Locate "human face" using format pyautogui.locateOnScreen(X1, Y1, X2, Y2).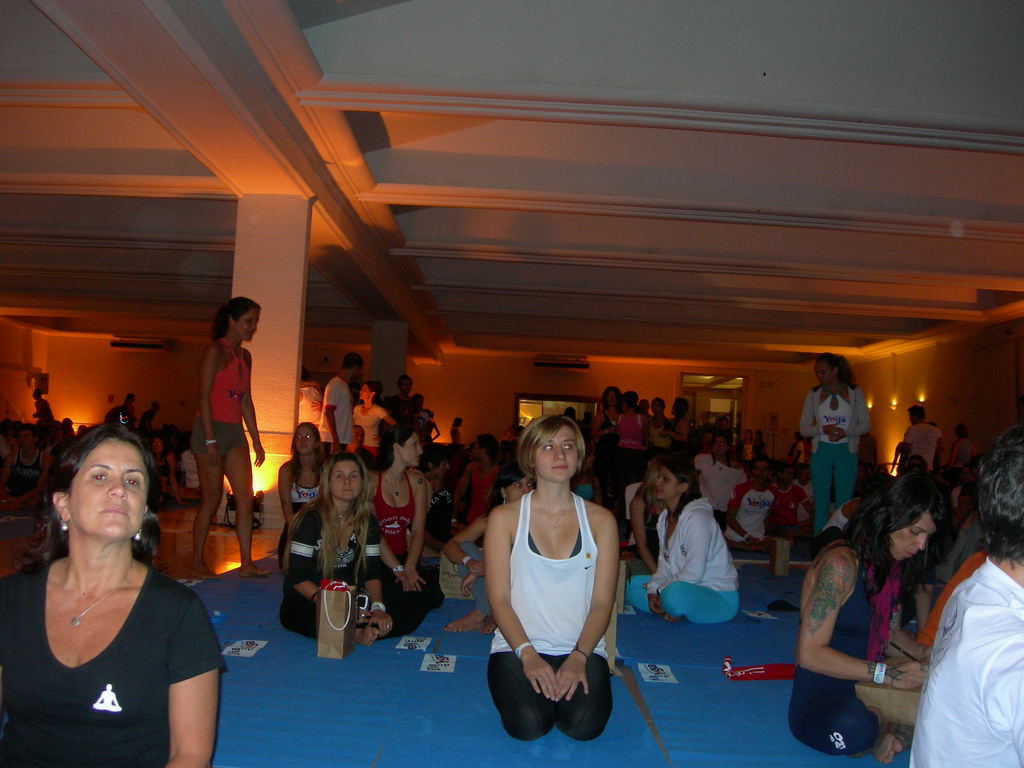
pyautogui.locateOnScreen(652, 401, 661, 415).
